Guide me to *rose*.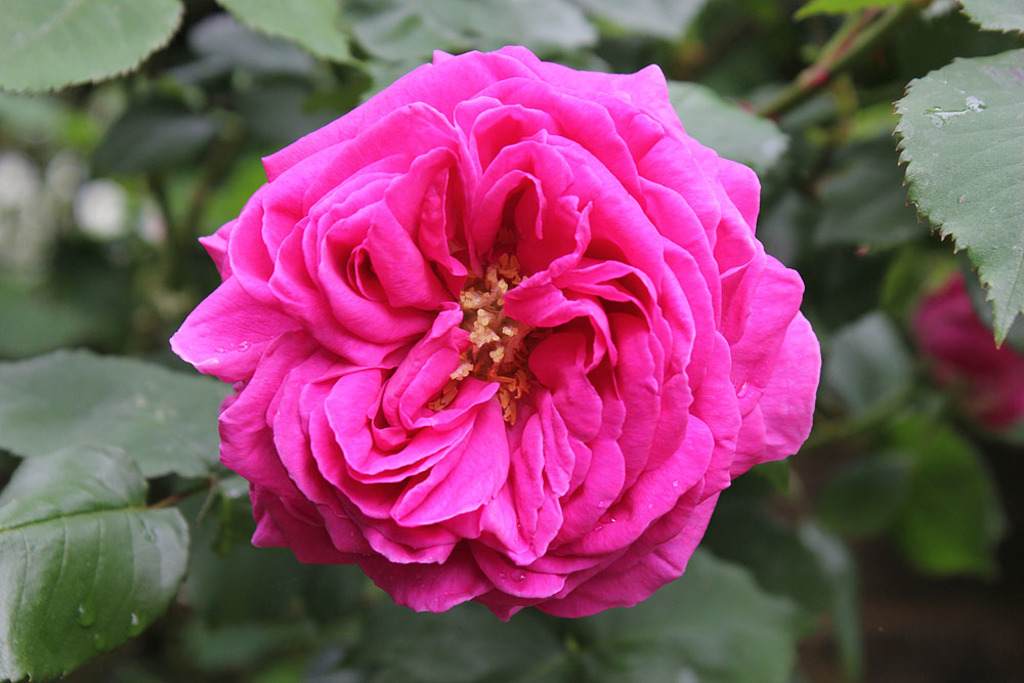
Guidance: locate(168, 39, 823, 629).
